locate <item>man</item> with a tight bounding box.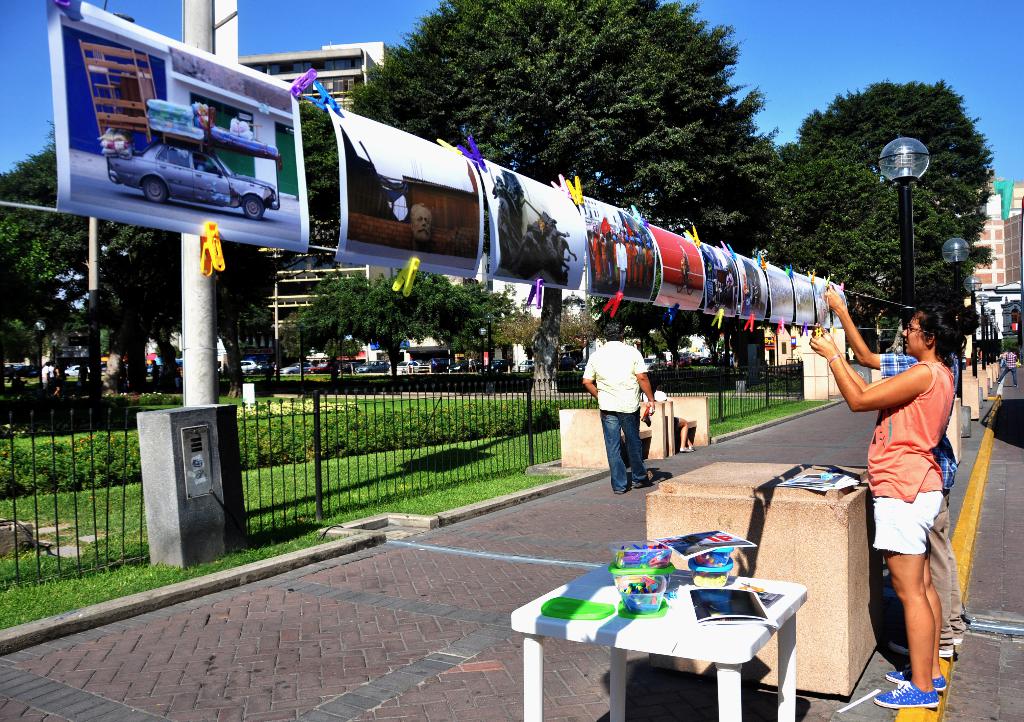
box=[676, 238, 687, 286].
